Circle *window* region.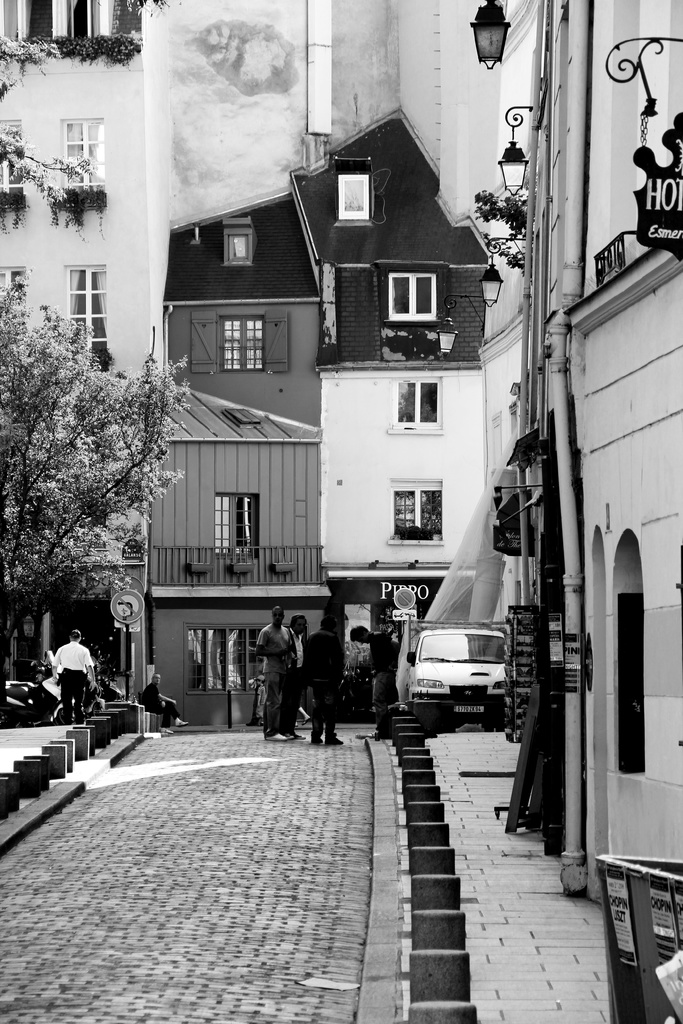
Region: (left=183, top=306, right=294, bottom=374).
